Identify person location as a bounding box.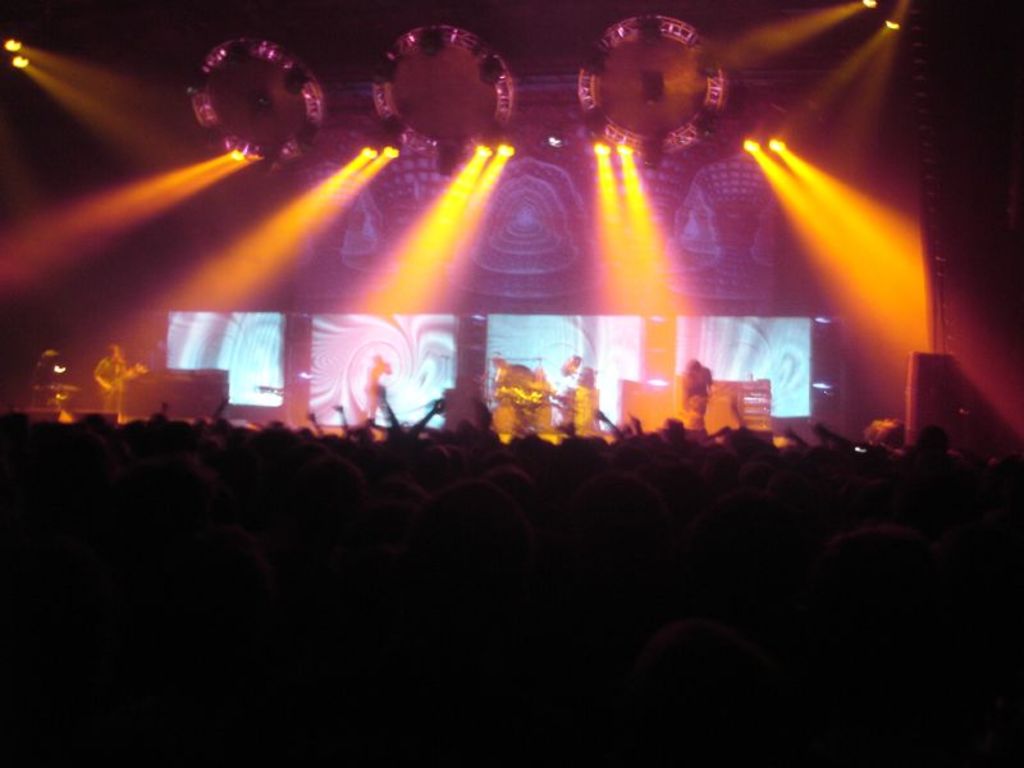
select_region(88, 340, 141, 413).
